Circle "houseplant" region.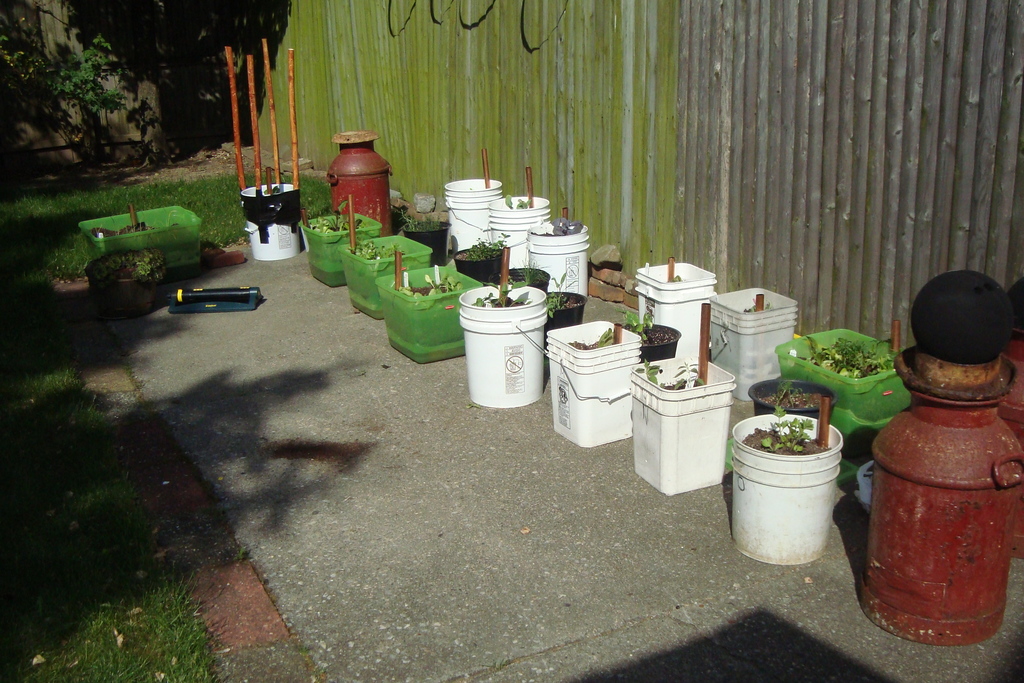
Region: (x1=341, y1=231, x2=430, y2=318).
